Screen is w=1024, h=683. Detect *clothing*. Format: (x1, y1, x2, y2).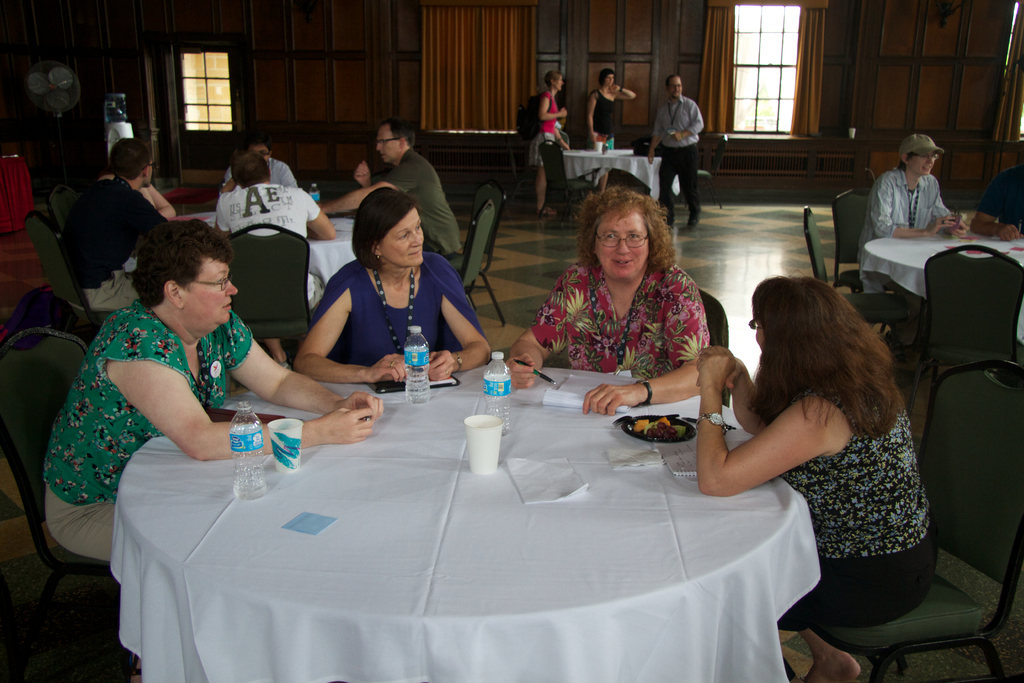
(759, 361, 945, 662).
